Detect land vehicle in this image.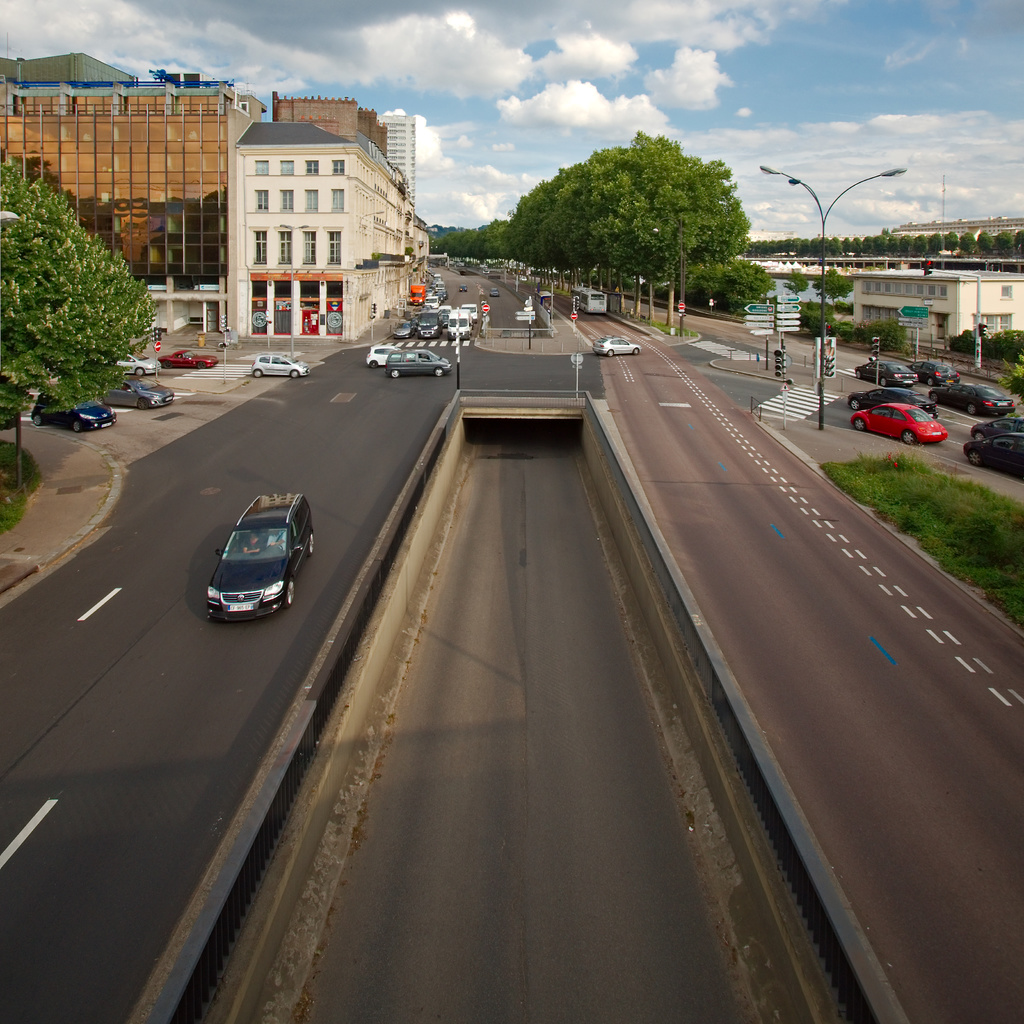
Detection: select_region(386, 349, 447, 375).
